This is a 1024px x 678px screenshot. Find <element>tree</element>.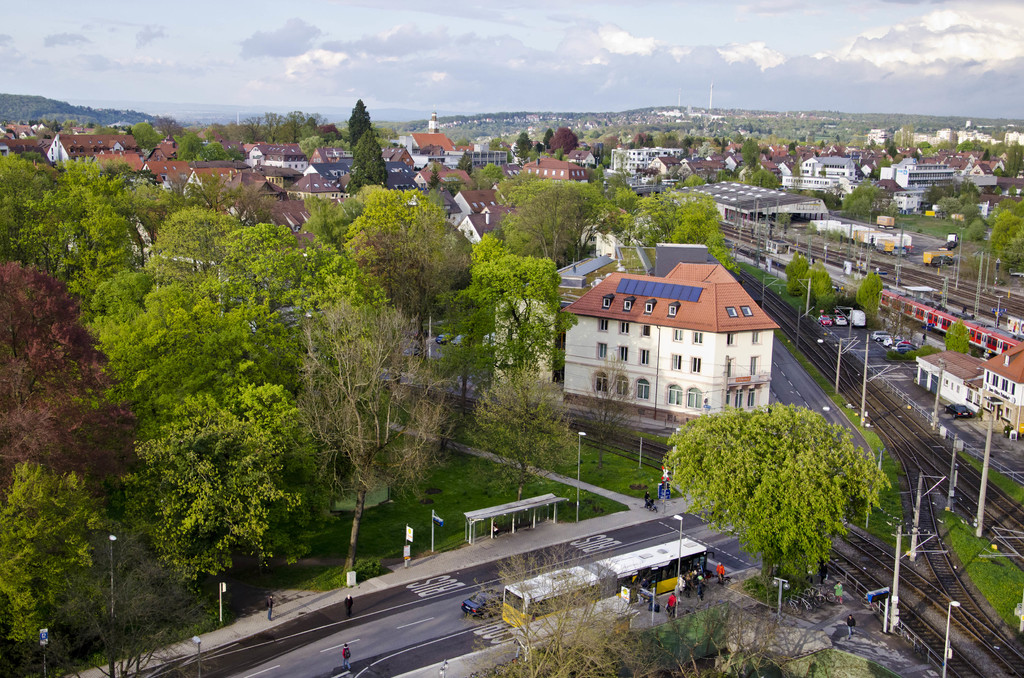
Bounding box: bbox=[665, 401, 890, 574].
